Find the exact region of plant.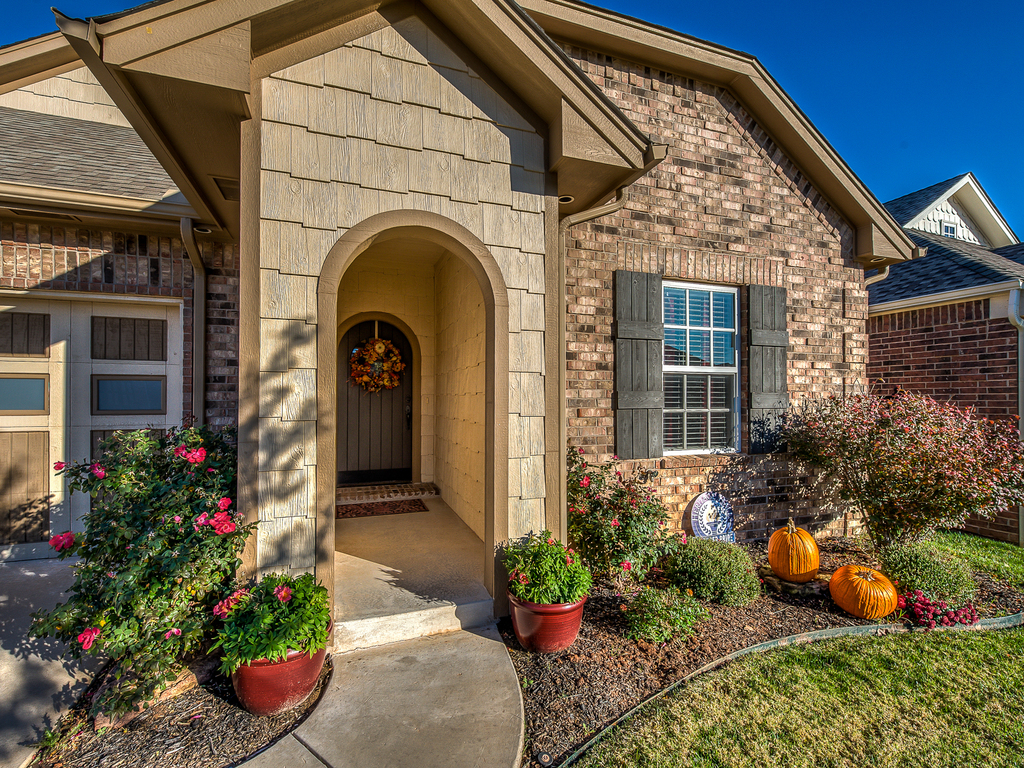
Exact region: <box>673,521,773,621</box>.
